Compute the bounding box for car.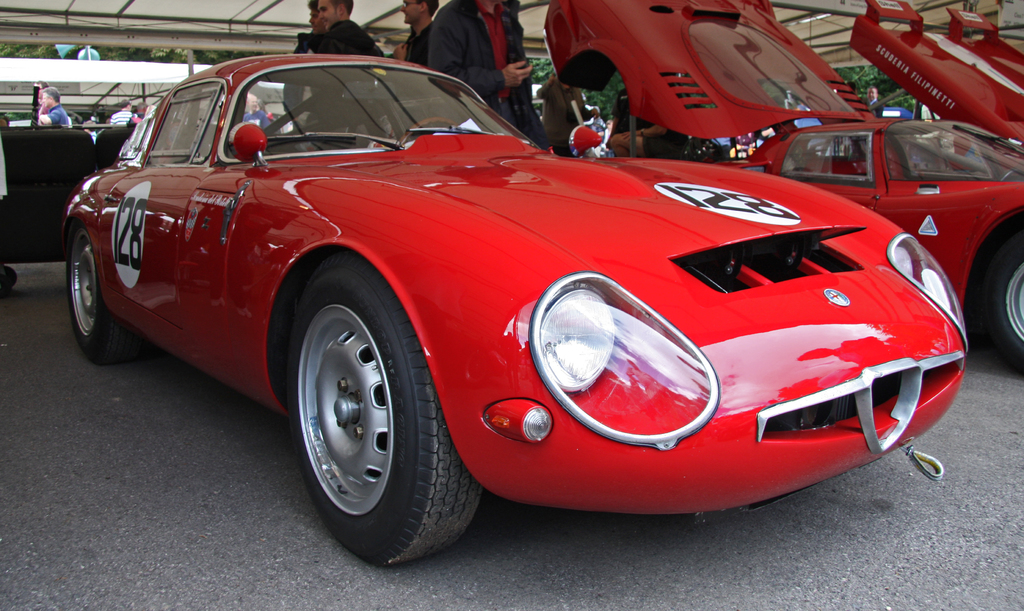
x1=855 y1=0 x2=1023 y2=154.
